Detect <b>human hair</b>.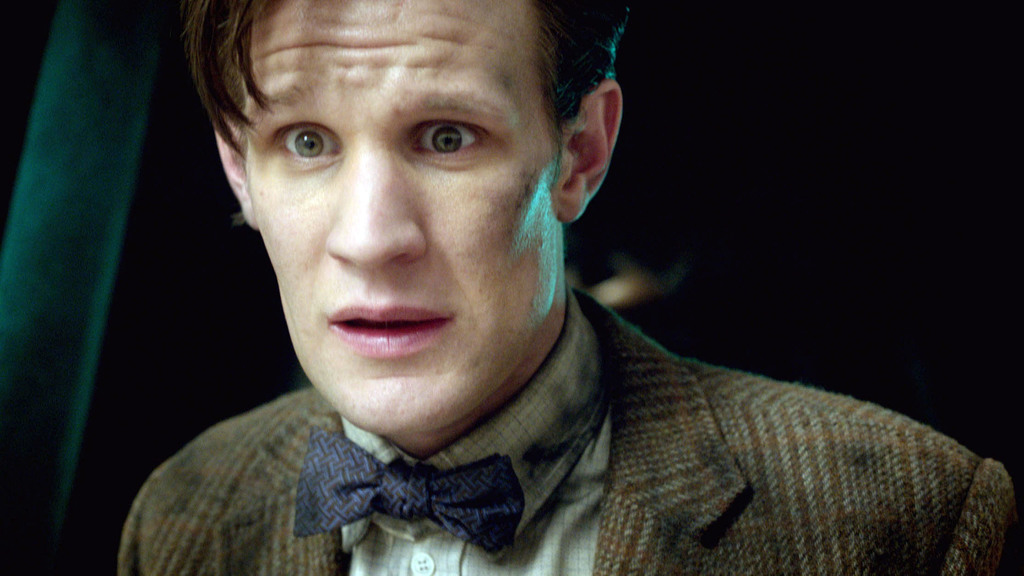
Detected at x1=191, y1=0, x2=283, y2=153.
